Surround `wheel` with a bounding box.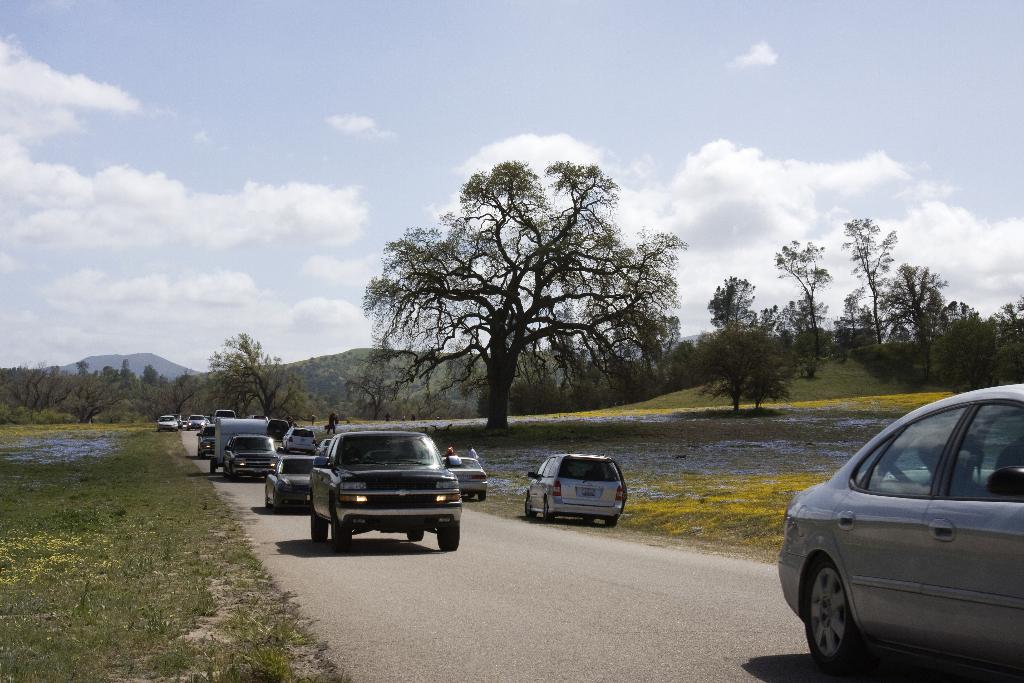
Rect(307, 517, 326, 539).
